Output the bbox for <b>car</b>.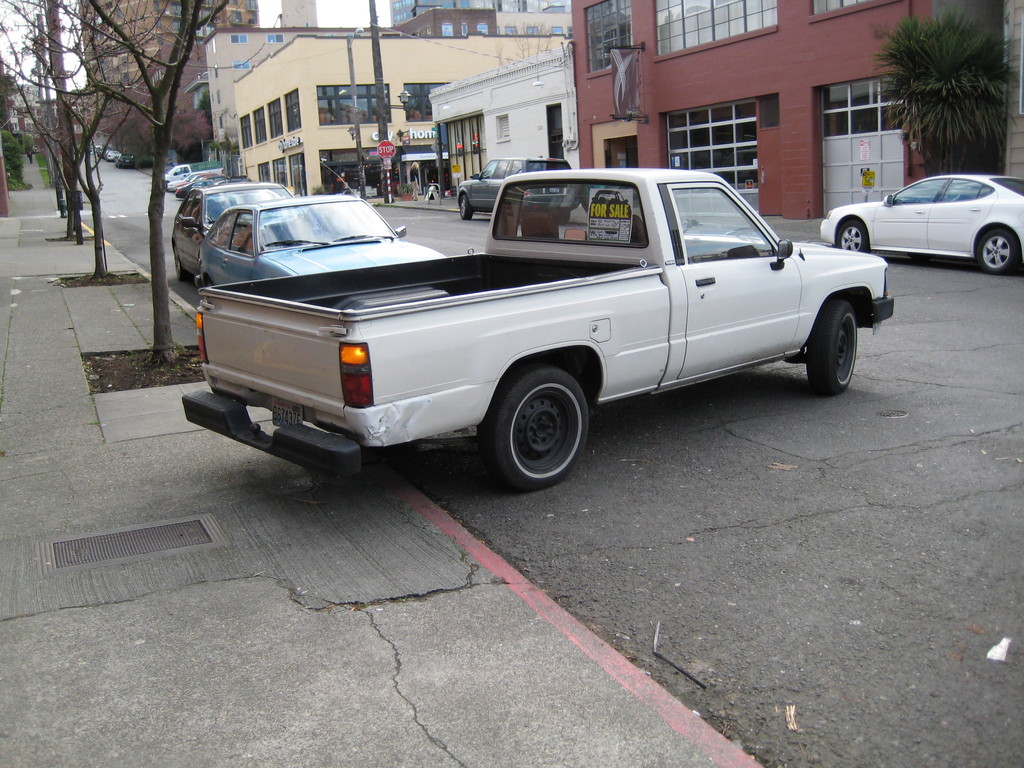
rect(190, 175, 255, 197).
